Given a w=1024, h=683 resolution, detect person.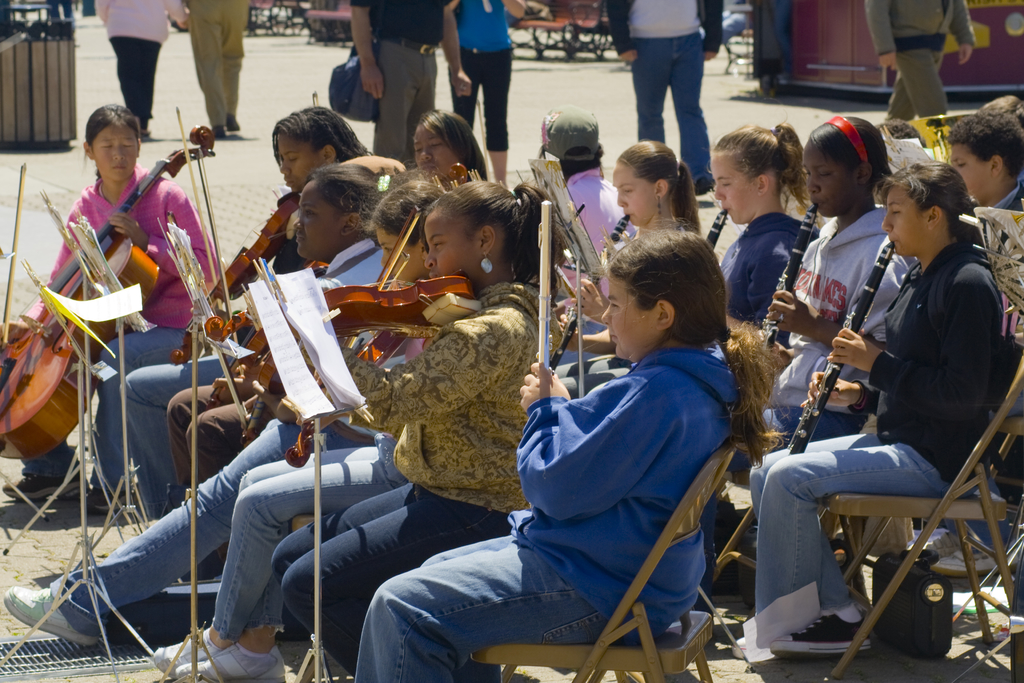
Rect(19, 101, 232, 340).
